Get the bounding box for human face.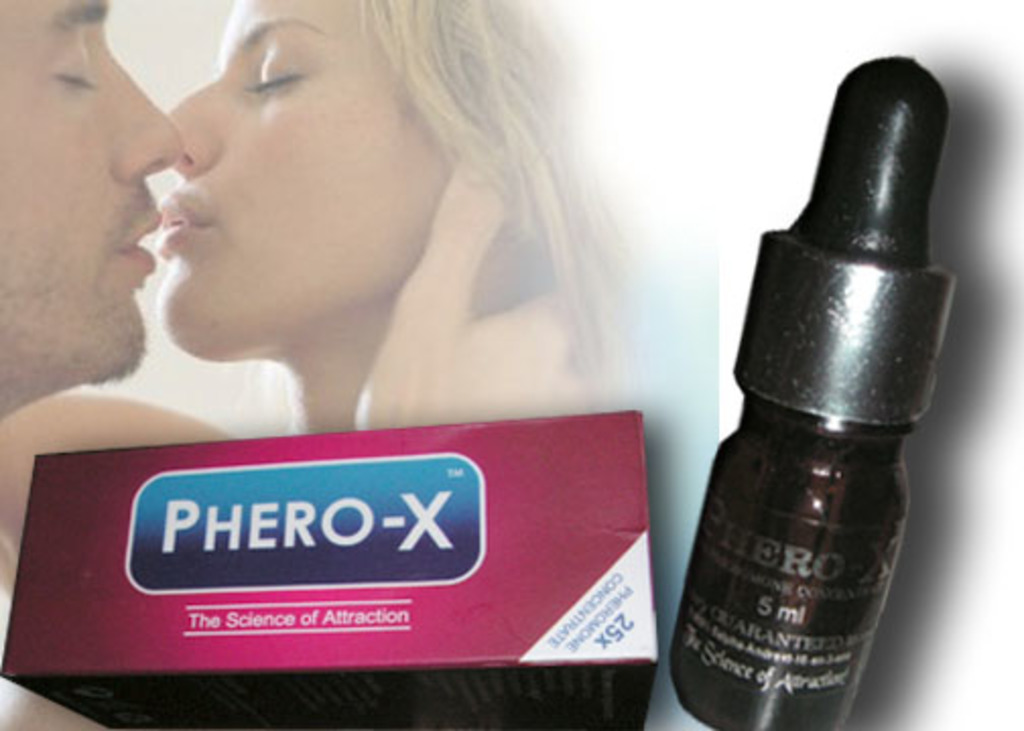
<region>154, 0, 455, 359</region>.
